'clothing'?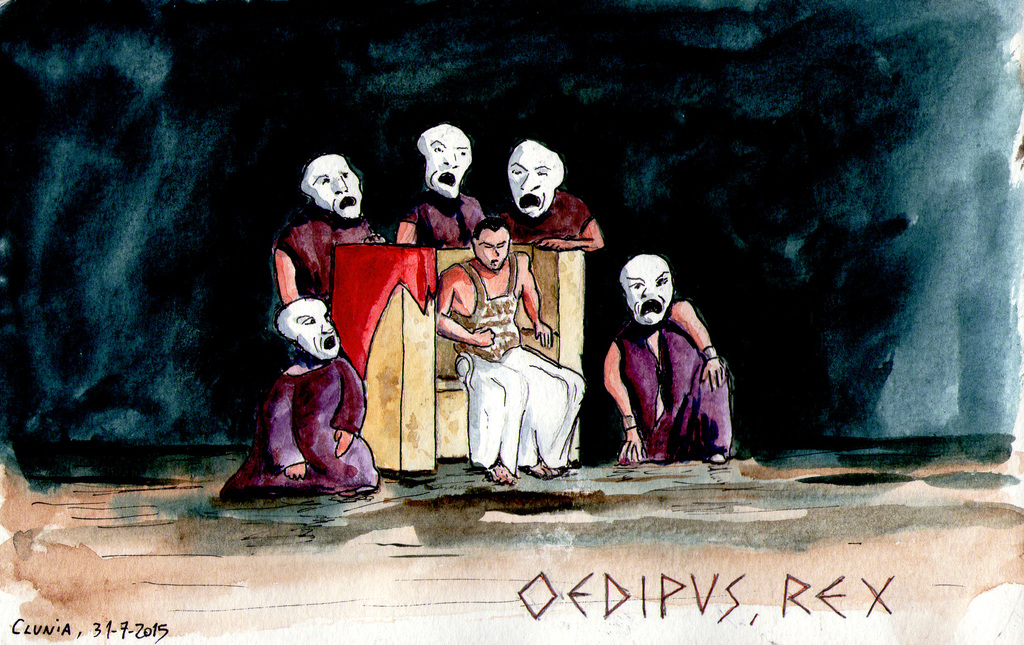
<box>401,191,497,254</box>
